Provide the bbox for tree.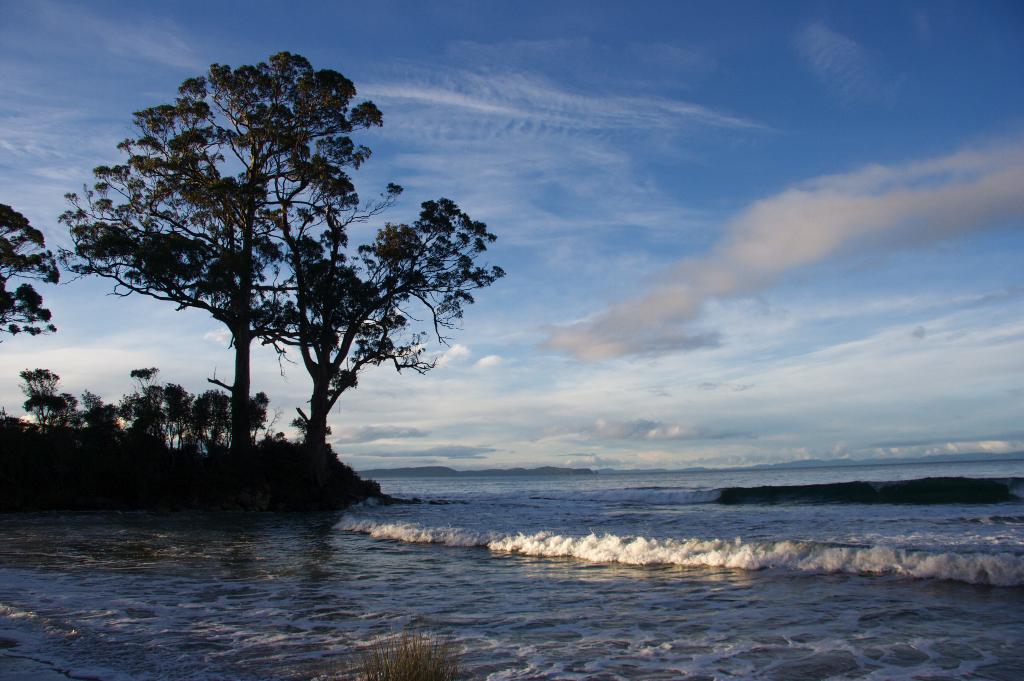
select_region(197, 385, 231, 452).
